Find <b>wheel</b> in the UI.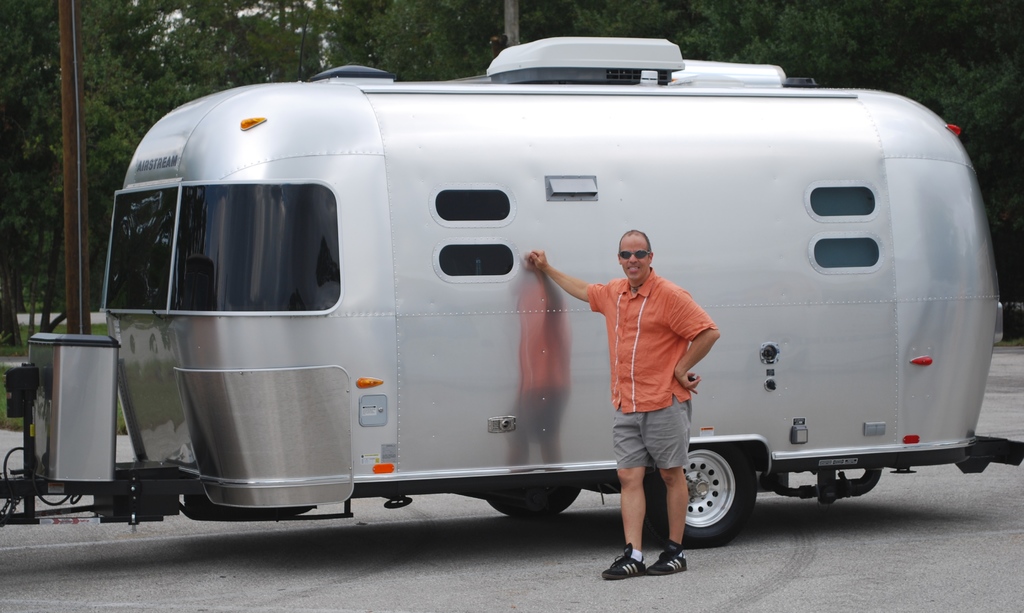
UI element at left=483, top=472, right=578, bottom=516.
